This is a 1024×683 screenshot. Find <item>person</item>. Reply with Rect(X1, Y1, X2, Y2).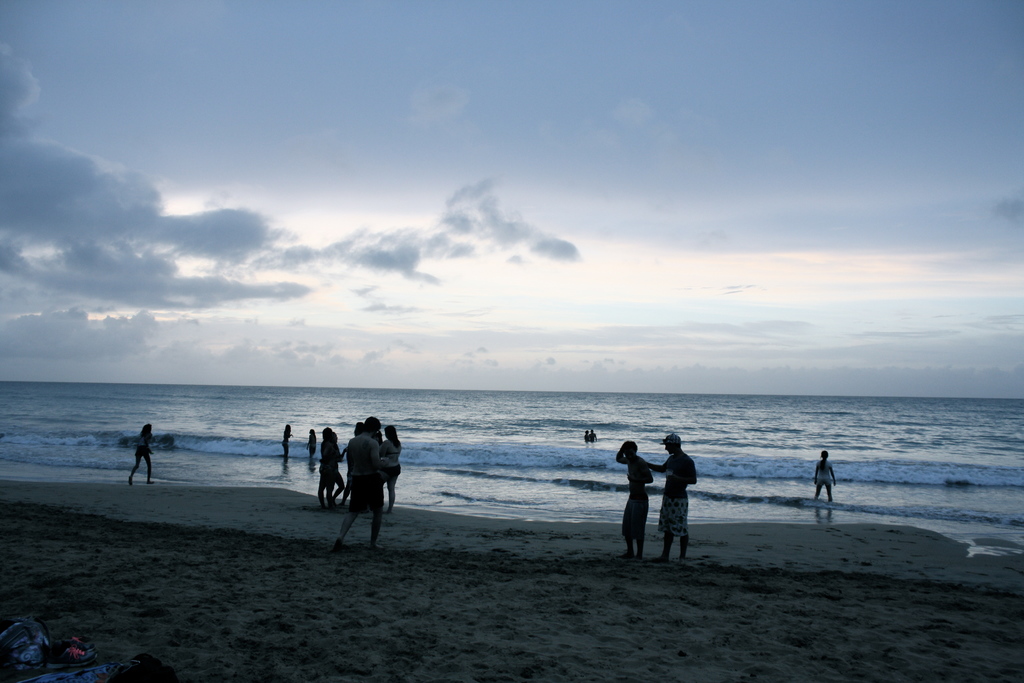
Rect(813, 448, 838, 503).
